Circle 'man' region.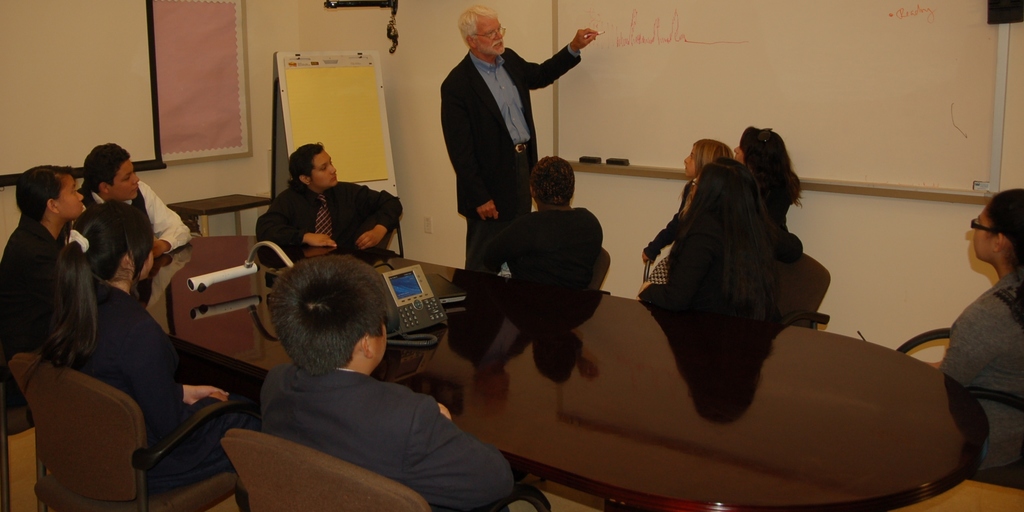
Region: x1=430, y1=0, x2=592, y2=261.
